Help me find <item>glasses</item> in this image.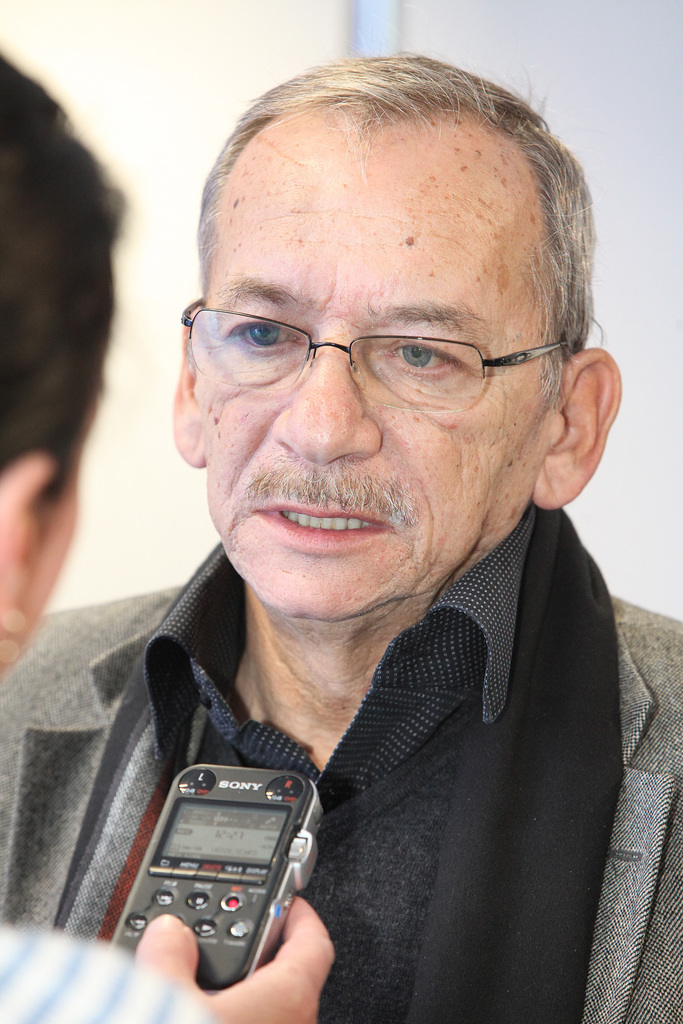
Found it: box(167, 283, 566, 396).
